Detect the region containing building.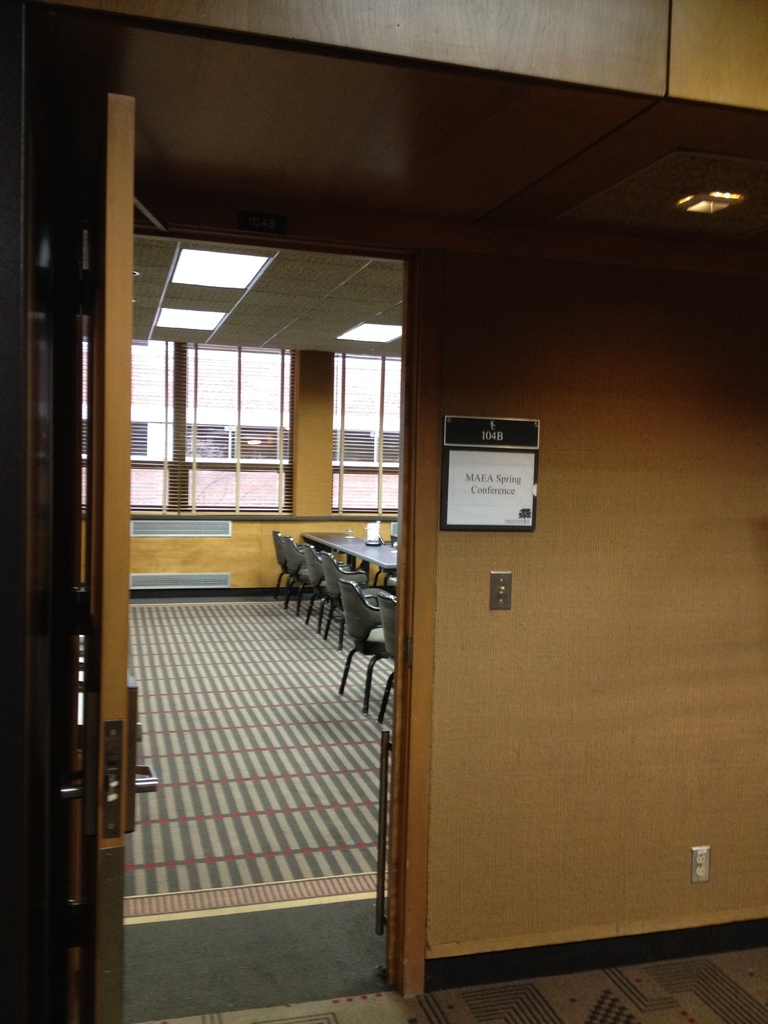
{"x1": 0, "y1": 0, "x2": 767, "y2": 1023}.
